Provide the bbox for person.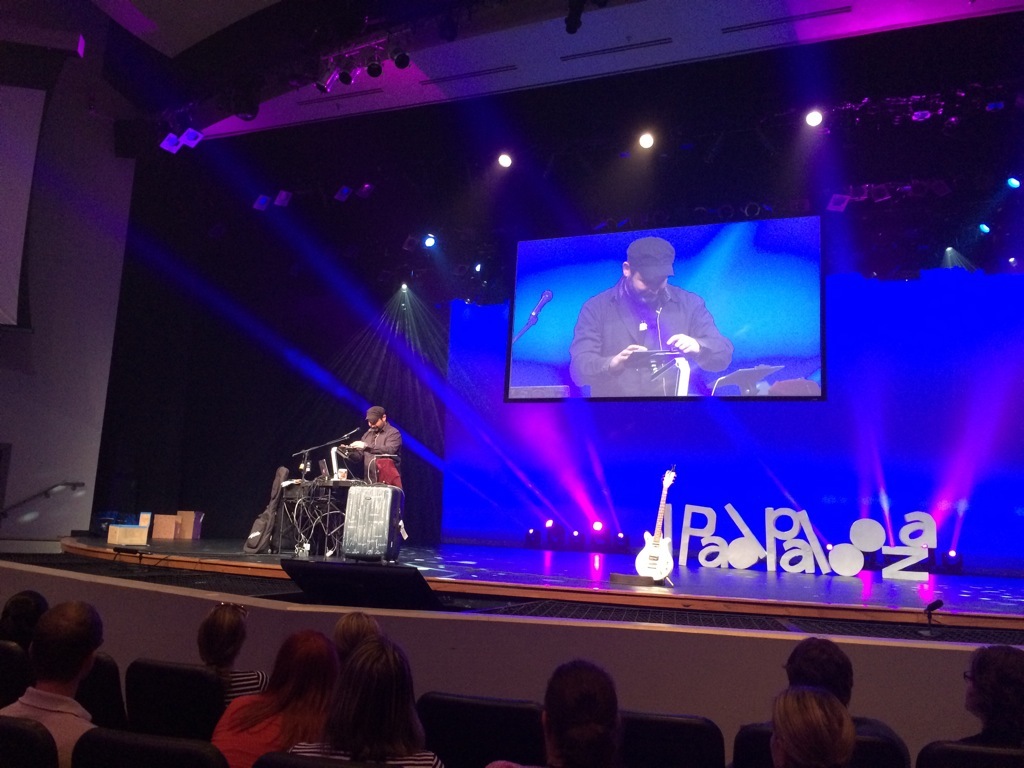
{"x1": 480, "y1": 656, "x2": 626, "y2": 767}.
